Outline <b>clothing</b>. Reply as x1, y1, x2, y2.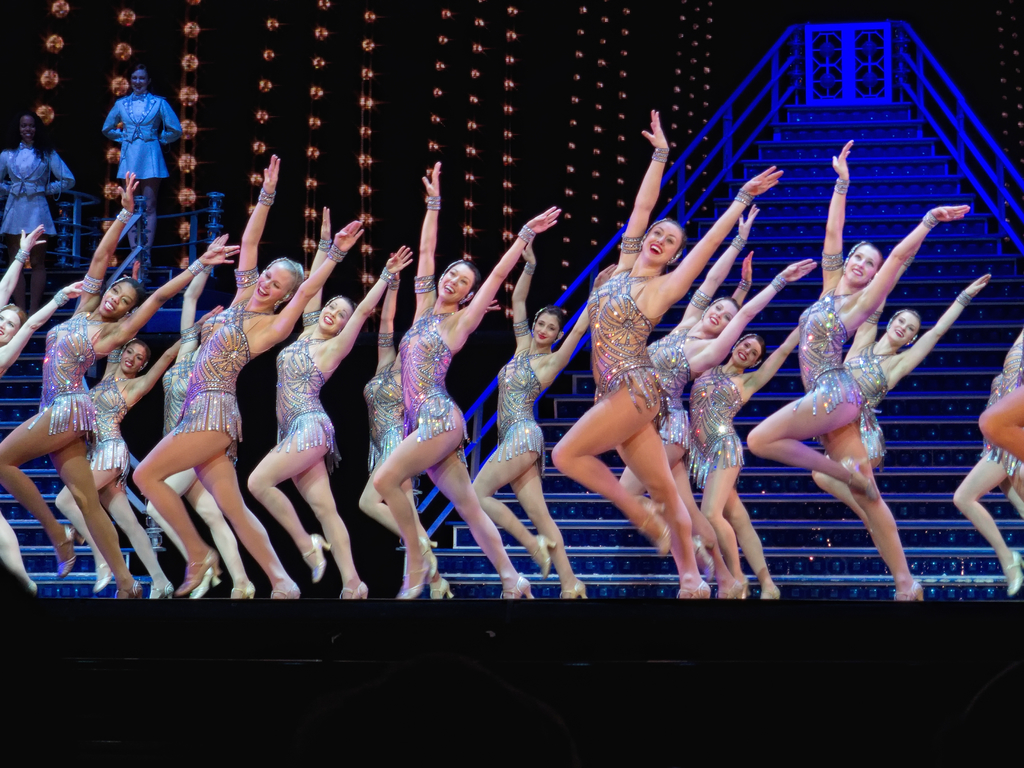
163, 347, 196, 433.
